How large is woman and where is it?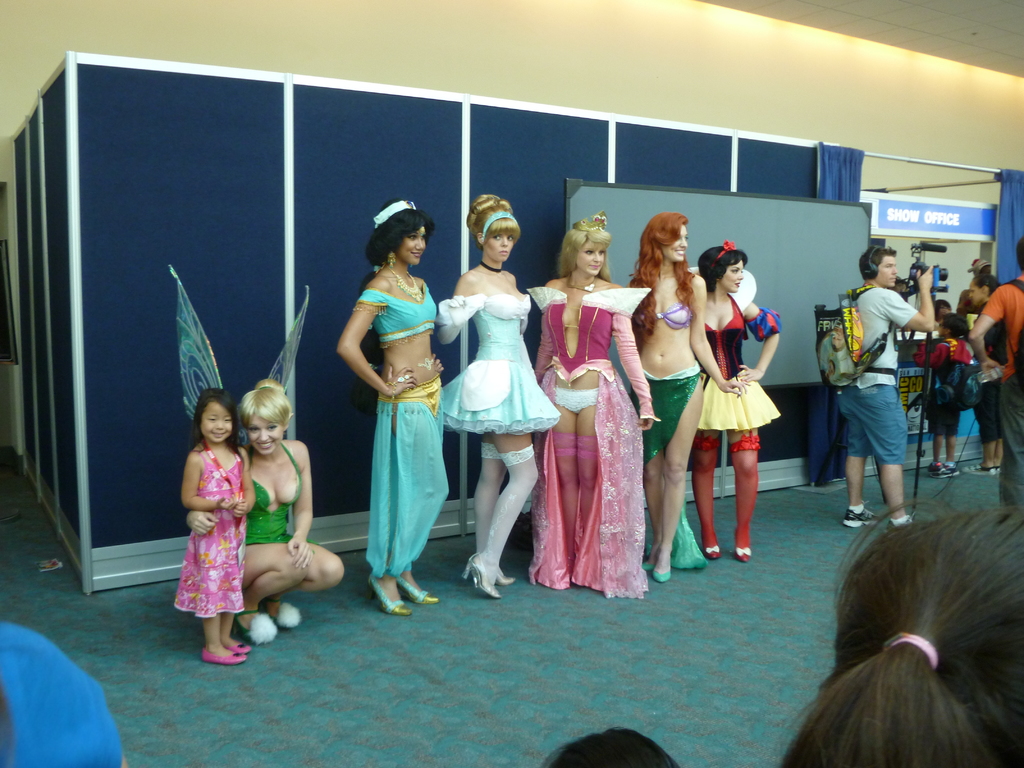
Bounding box: 436, 194, 566, 597.
